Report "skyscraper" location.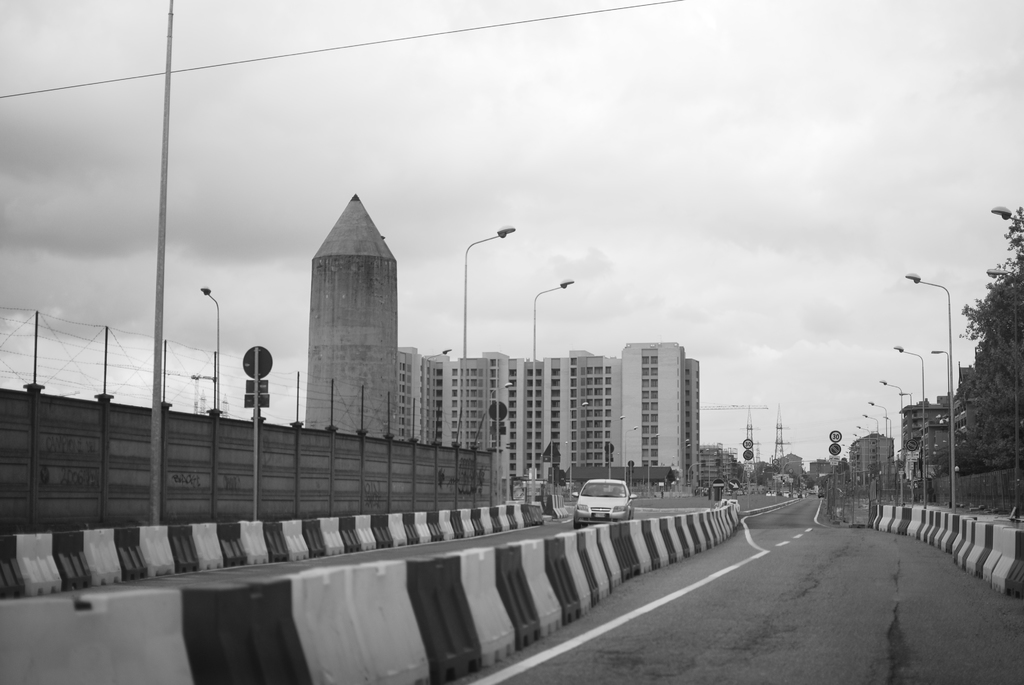
Report: [394,349,618,503].
